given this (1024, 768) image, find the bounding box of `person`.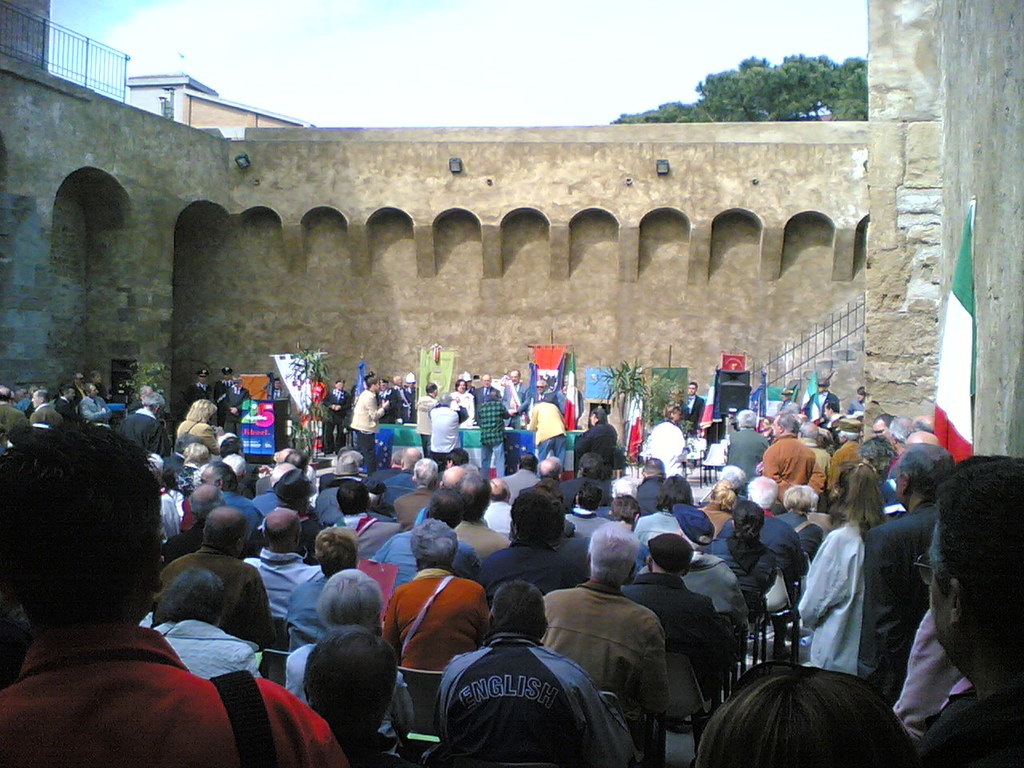
(x1=533, y1=514, x2=667, y2=767).
